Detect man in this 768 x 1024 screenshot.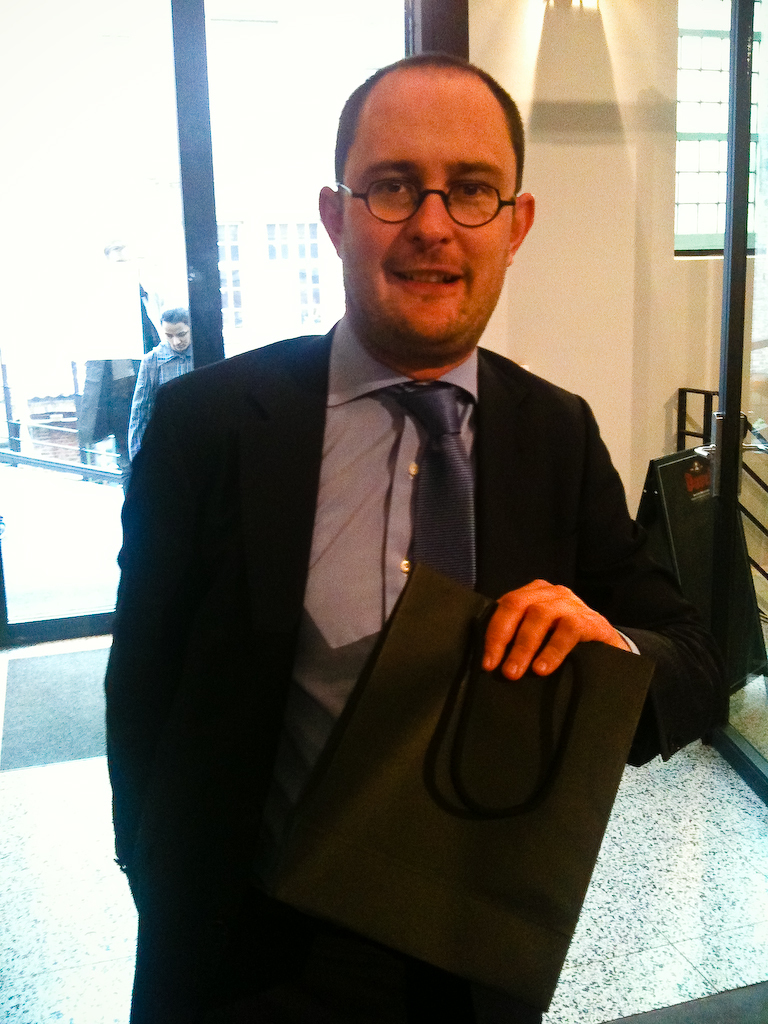
Detection: [x1=125, y1=307, x2=192, y2=460].
